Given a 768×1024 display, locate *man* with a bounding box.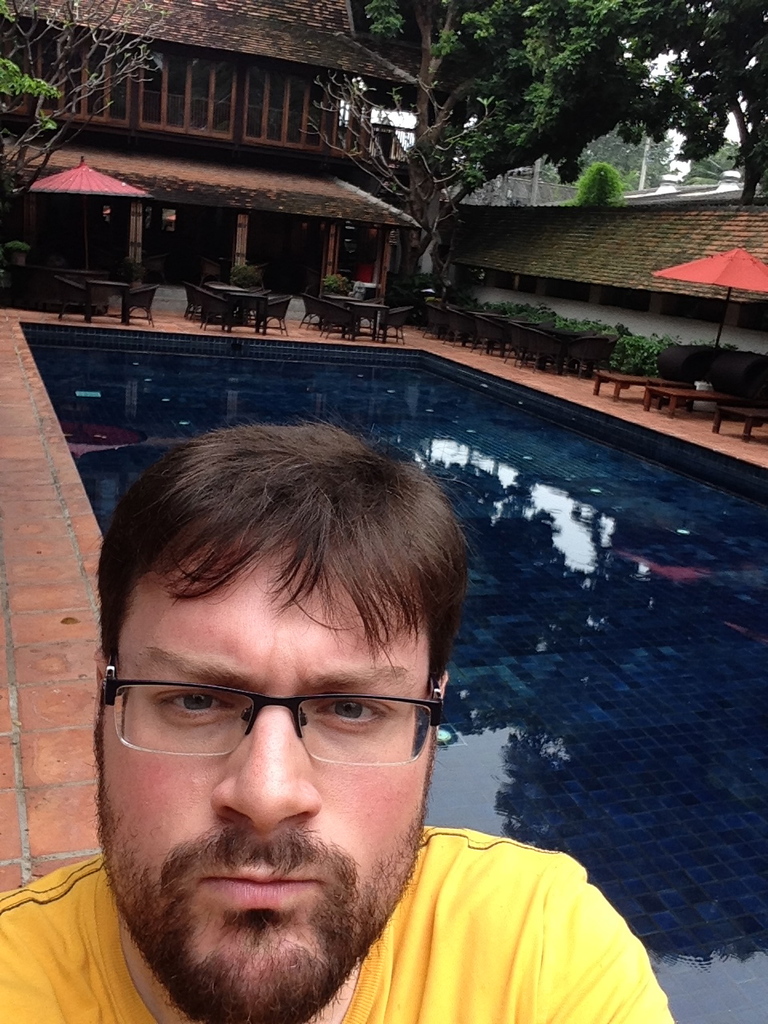
Located: [0,386,662,1022].
